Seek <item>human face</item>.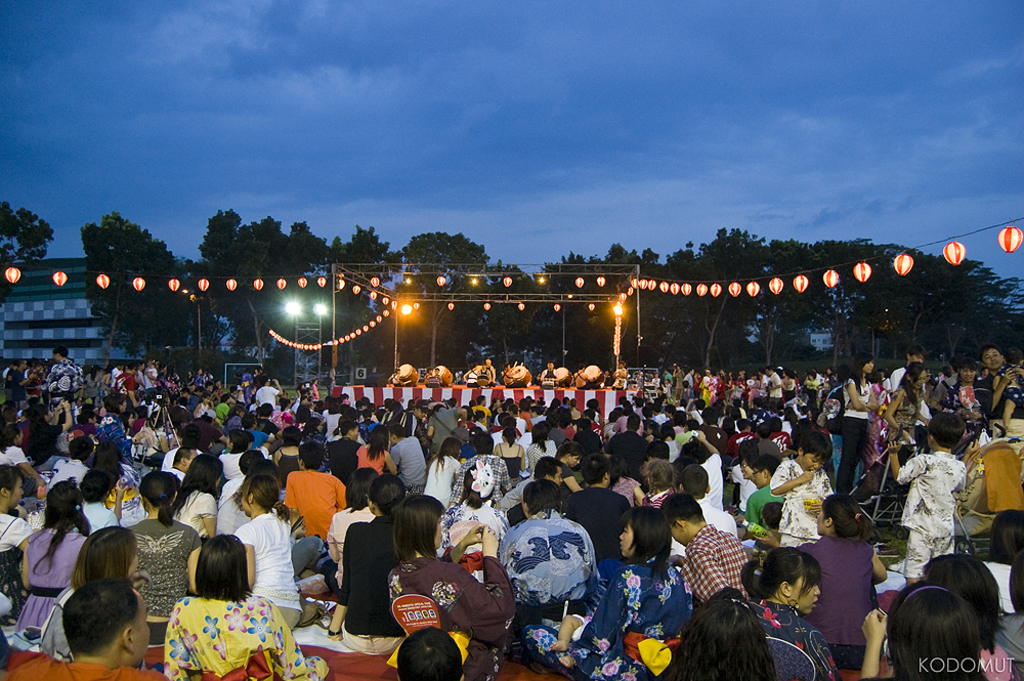
(x1=802, y1=453, x2=822, y2=472).
